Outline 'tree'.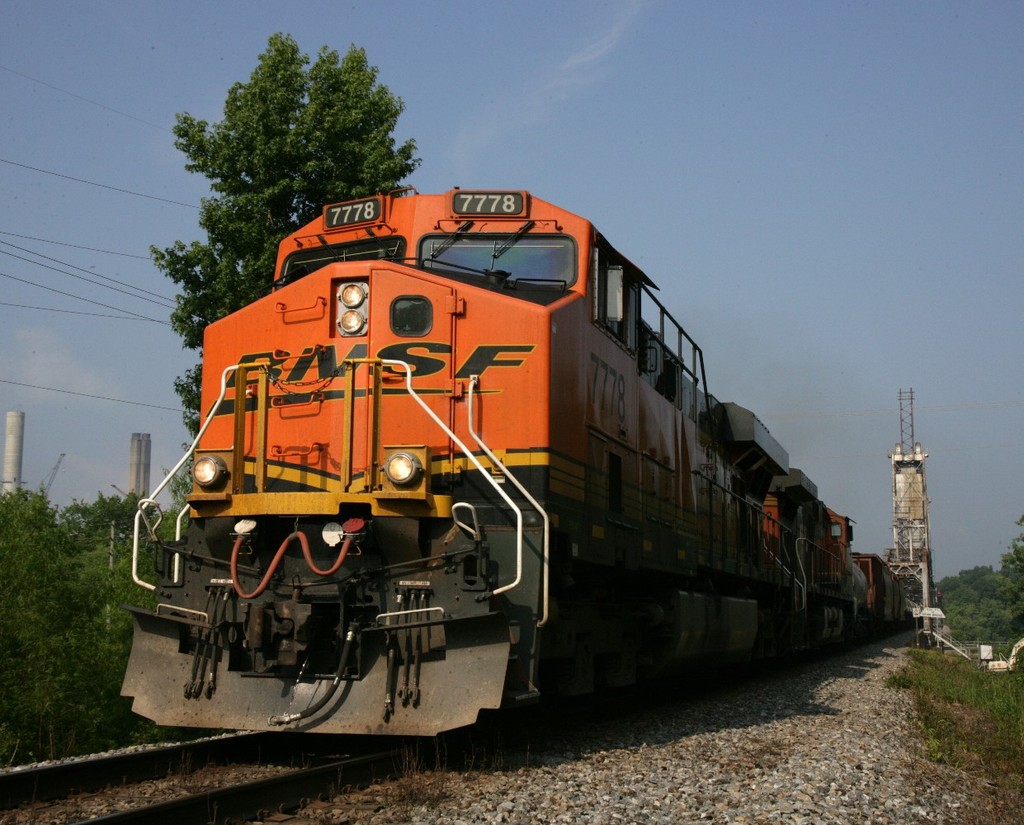
Outline: {"left": 933, "top": 559, "right": 1015, "bottom": 658}.
